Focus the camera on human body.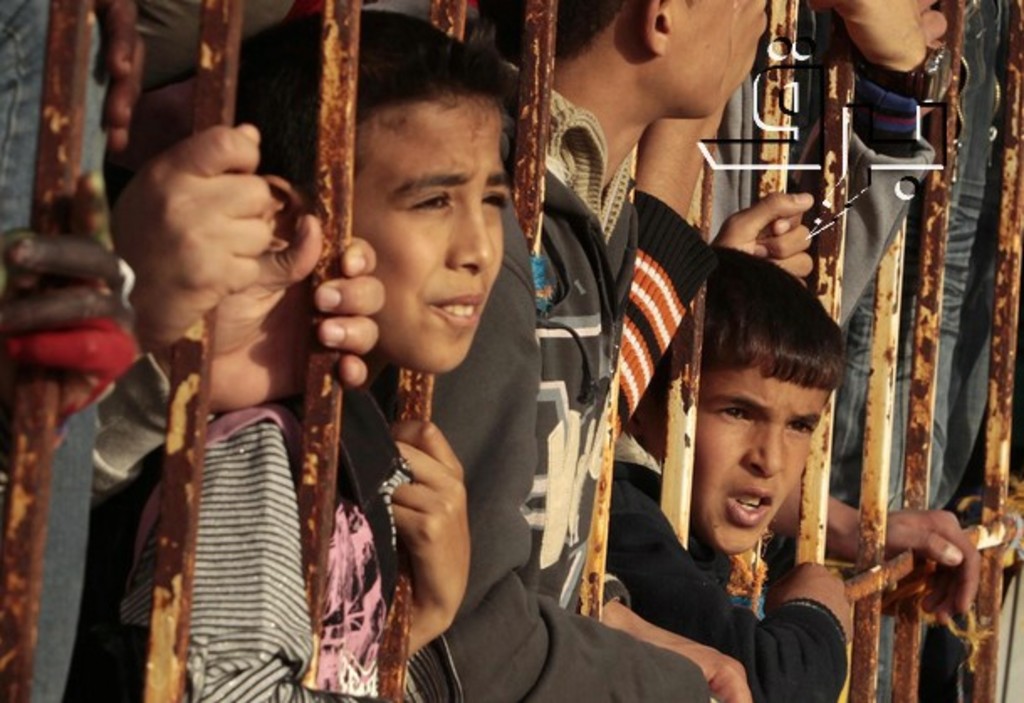
Focus region: 106:3:514:701.
